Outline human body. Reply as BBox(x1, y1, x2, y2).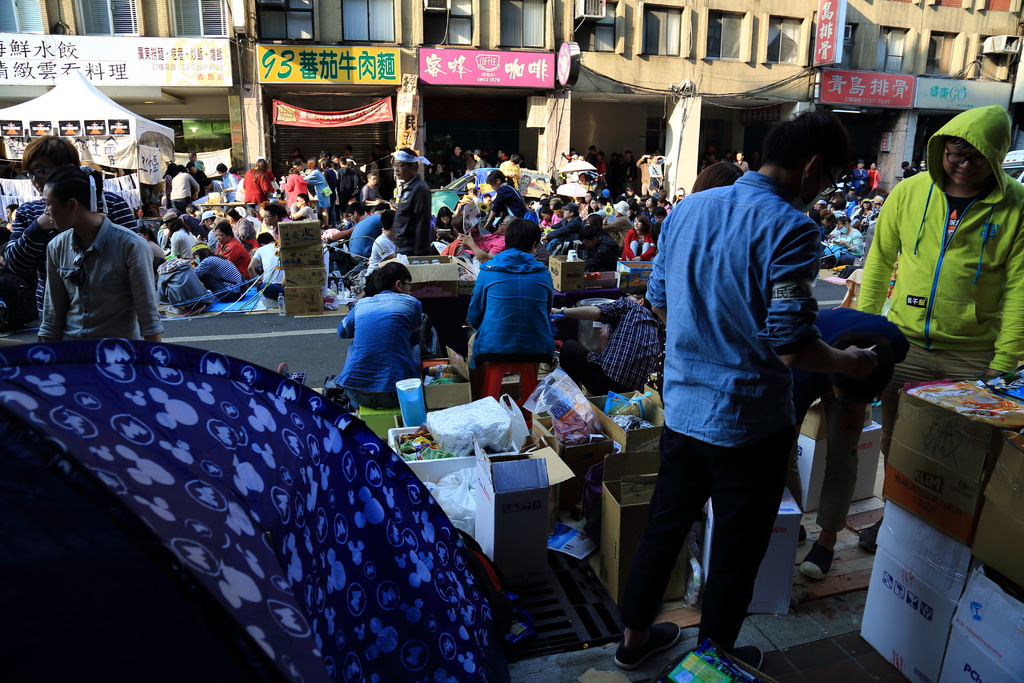
BBox(147, 183, 160, 208).
